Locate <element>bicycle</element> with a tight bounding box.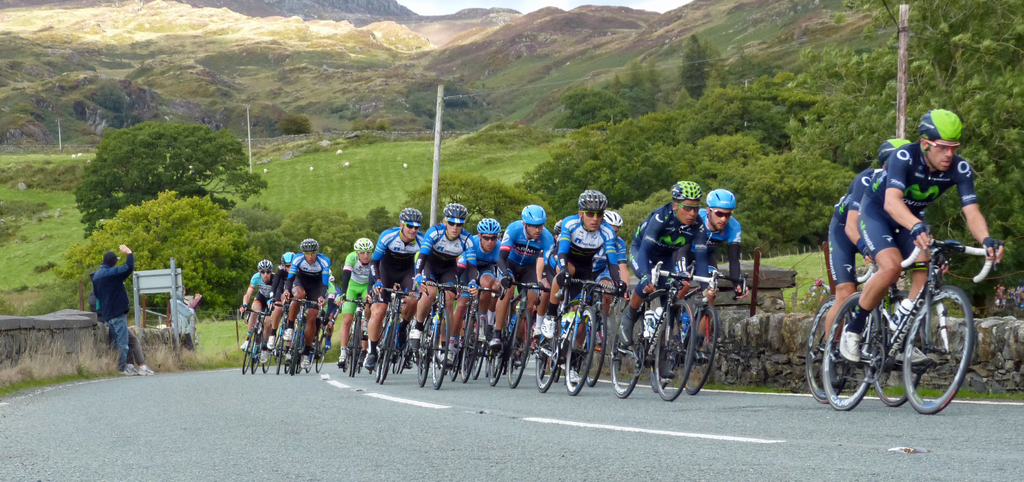
[x1=287, y1=300, x2=312, y2=373].
